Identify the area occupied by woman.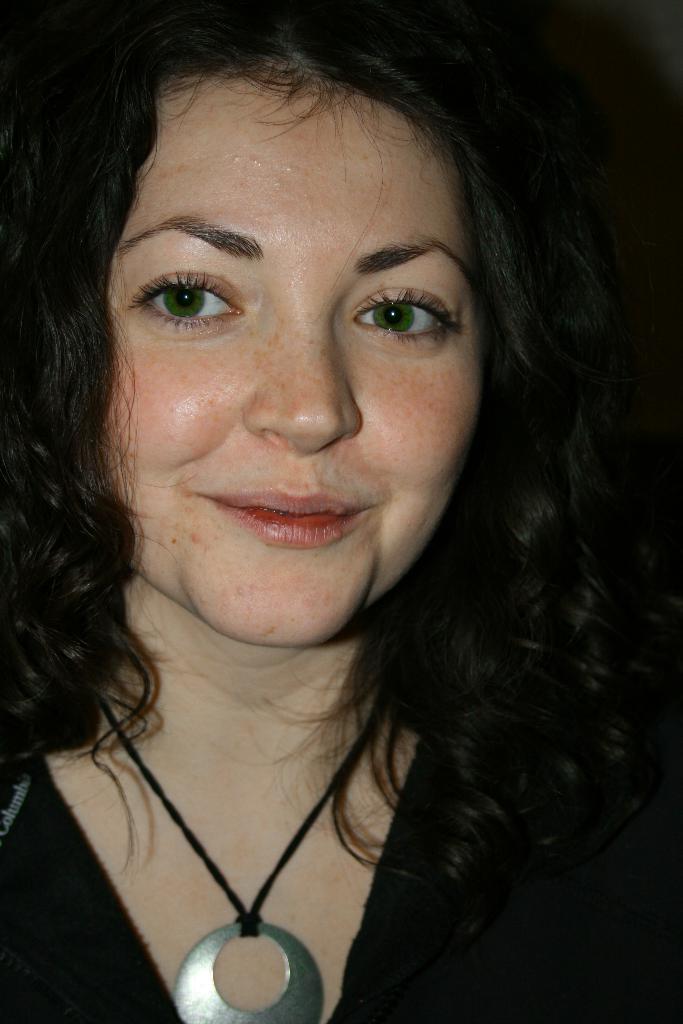
Area: 19, 0, 661, 1012.
